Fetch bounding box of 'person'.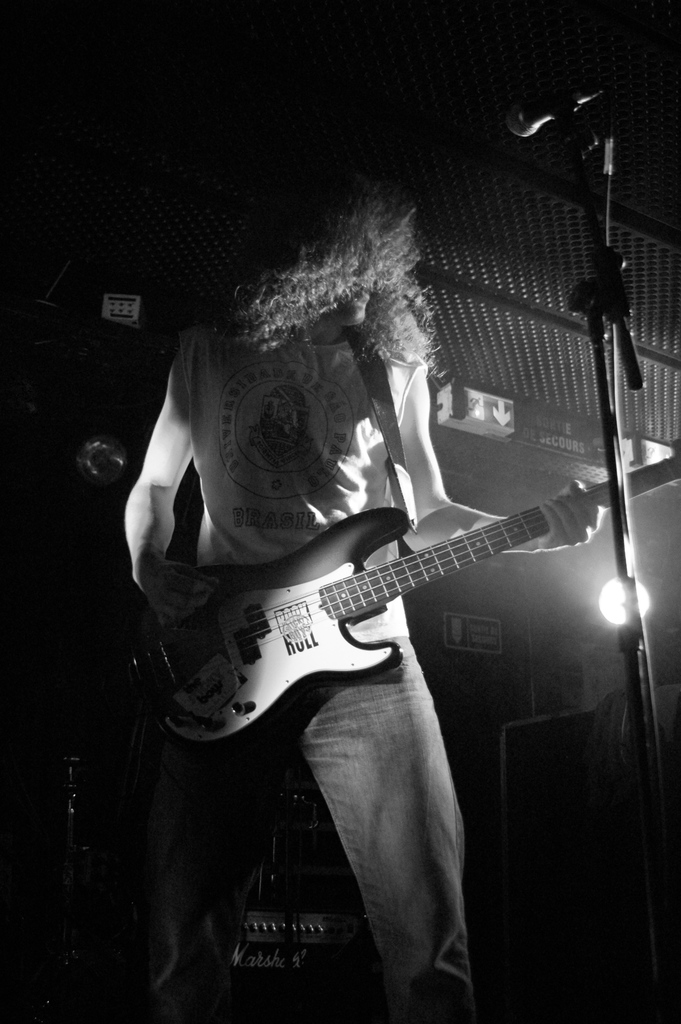
Bbox: box=[144, 231, 590, 928].
